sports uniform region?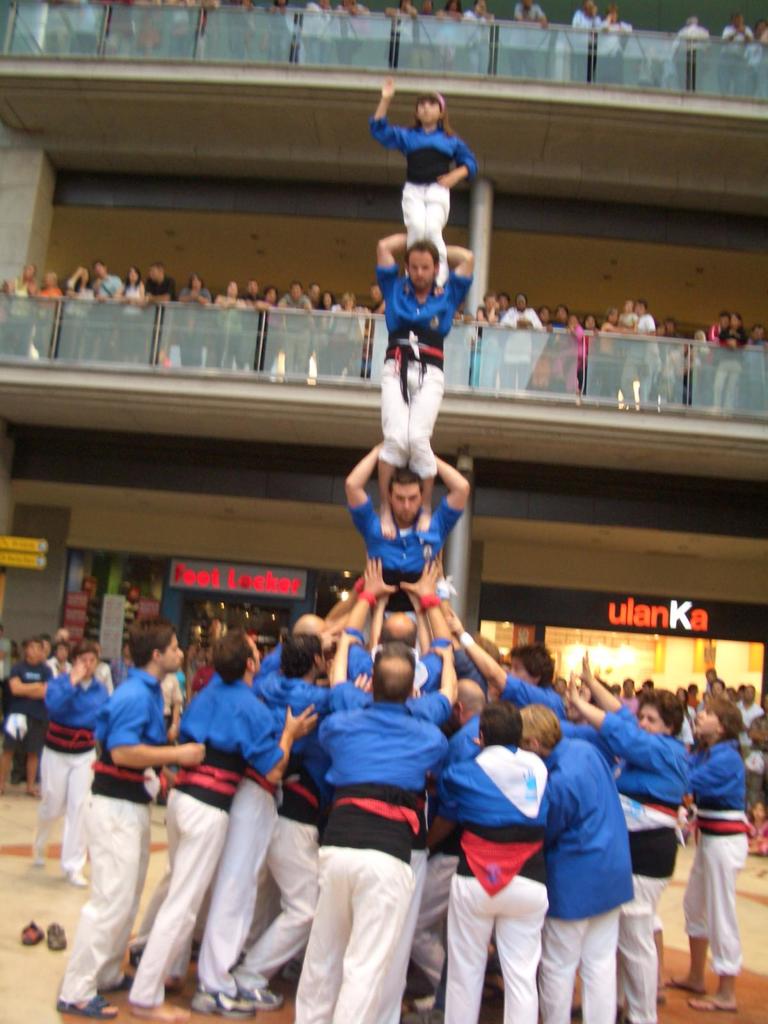
x1=347, y1=500, x2=450, y2=605
